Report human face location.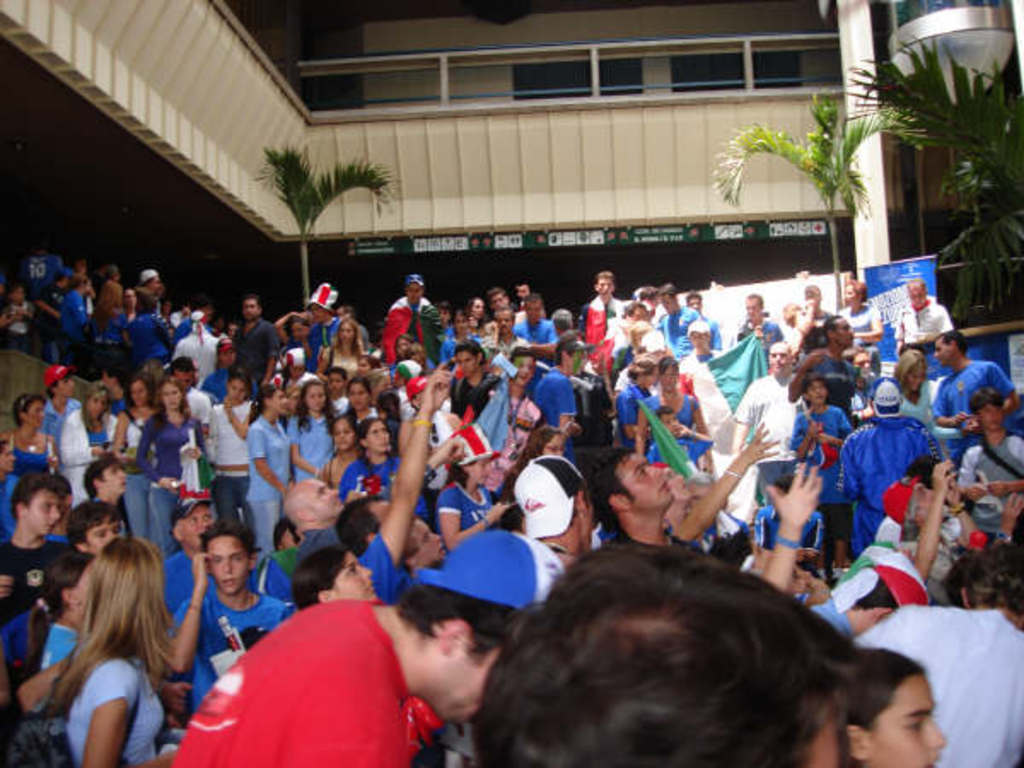
Report: bbox=[179, 502, 213, 553].
